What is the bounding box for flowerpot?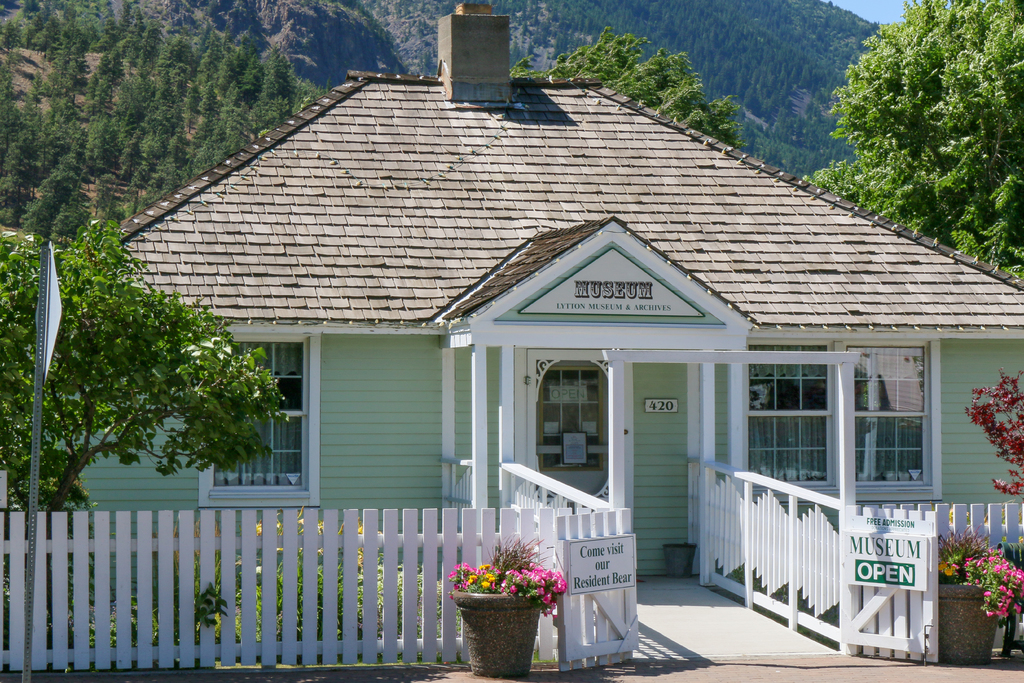
923, 581, 997, 668.
